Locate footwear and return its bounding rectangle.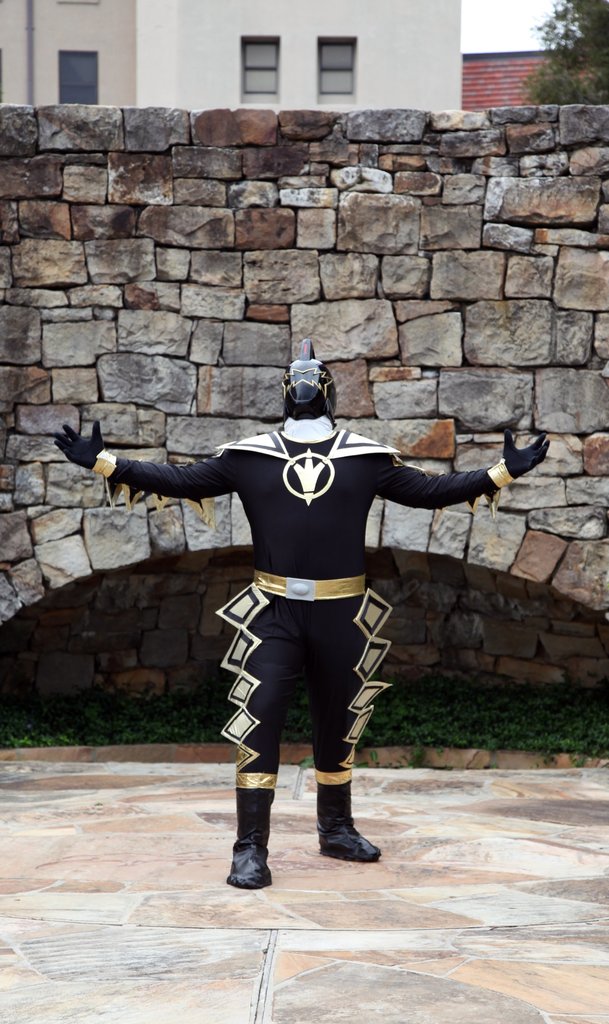
(311,780,388,860).
